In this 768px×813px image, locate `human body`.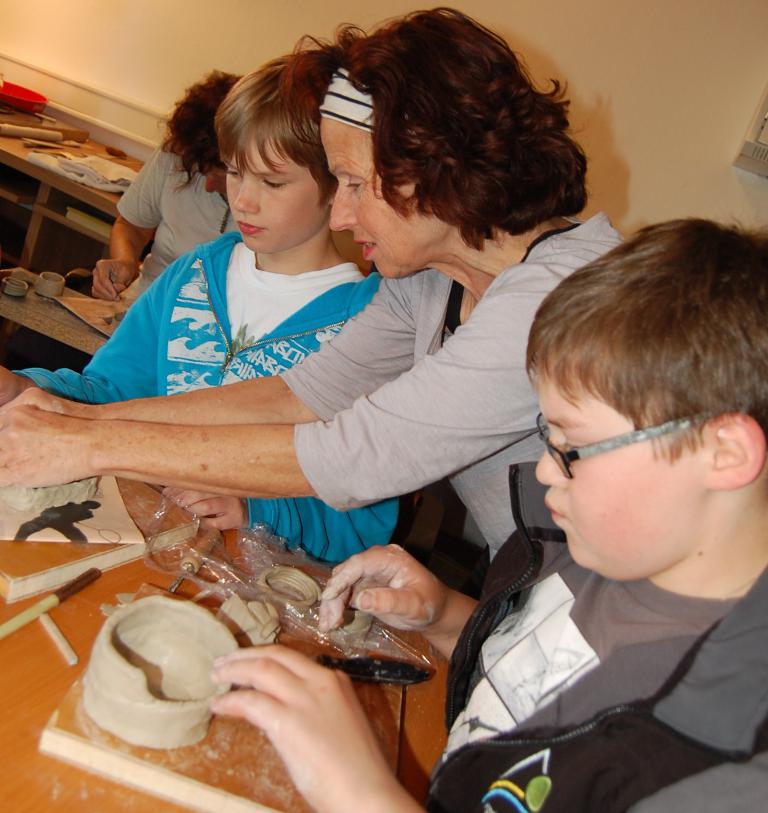
Bounding box: 91:142:238:309.
